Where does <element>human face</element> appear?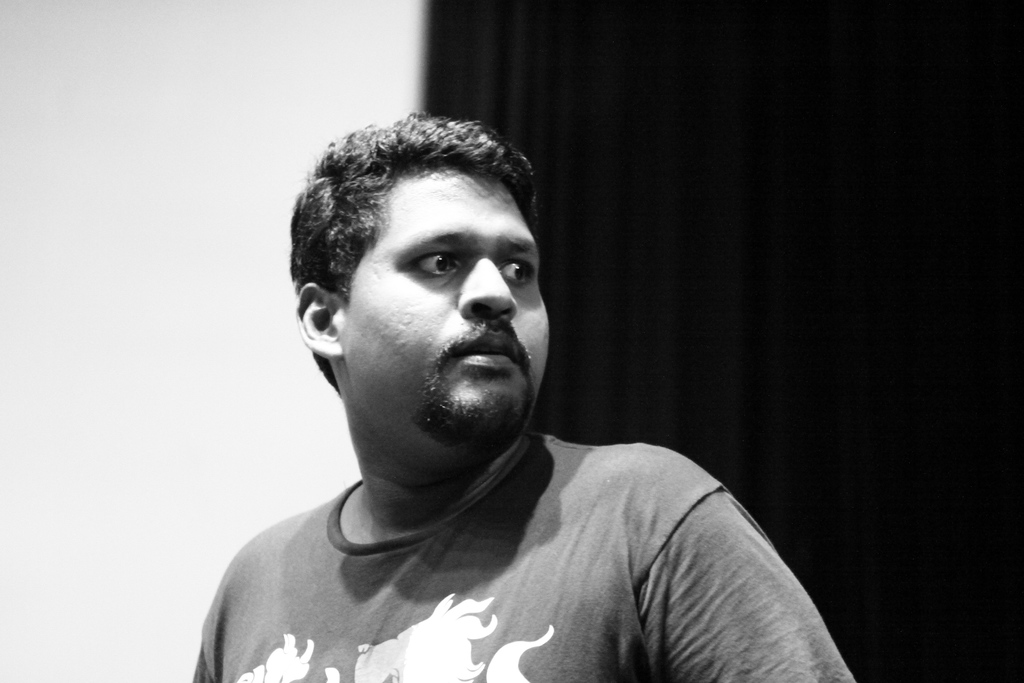
Appears at [355, 165, 552, 457].
